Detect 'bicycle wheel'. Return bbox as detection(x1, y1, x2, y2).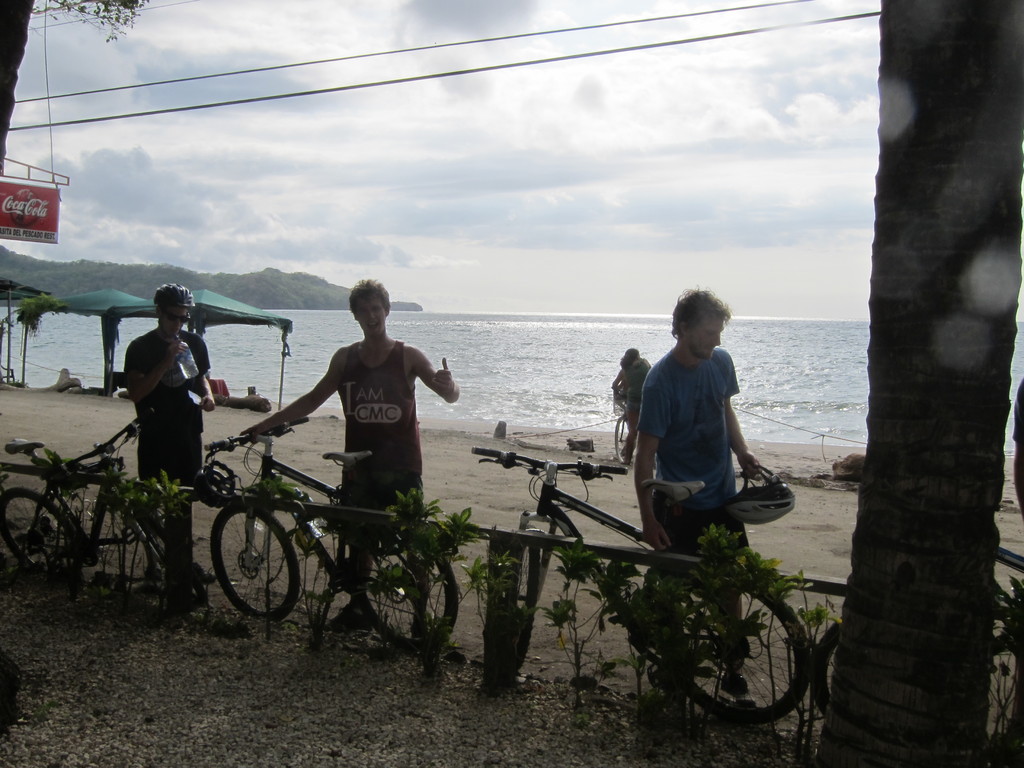
detection(508, 536, 534, 678).
